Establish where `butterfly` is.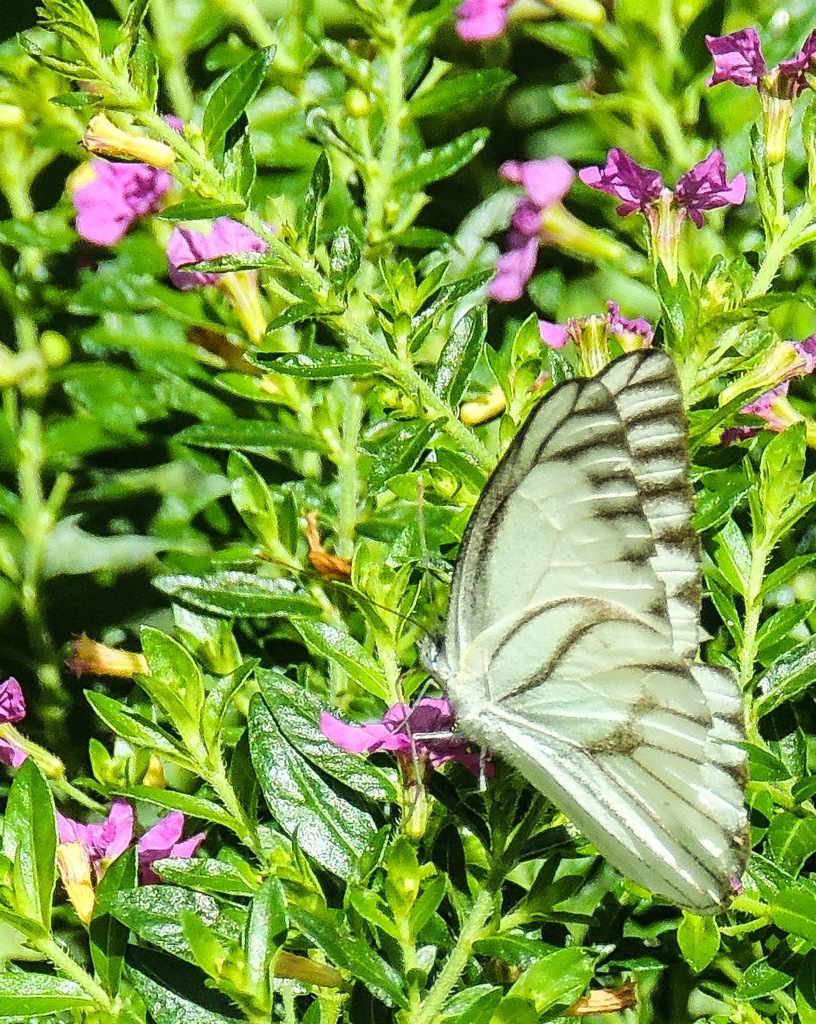
Established at [297, 295, 739, 892].
